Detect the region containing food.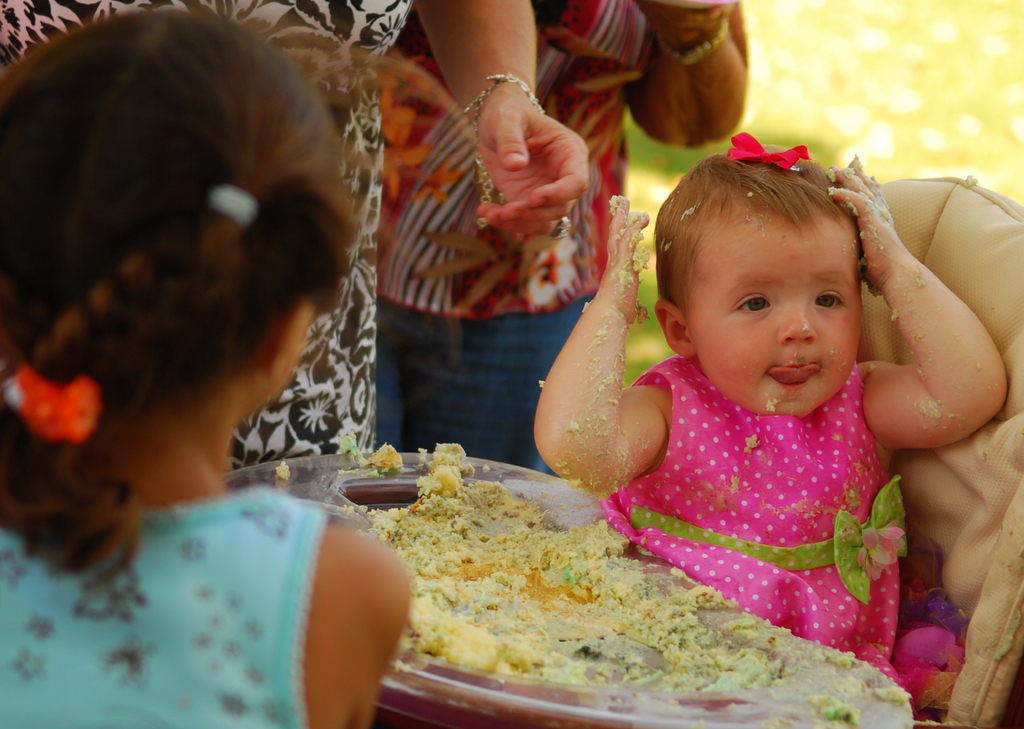
383 468 890 712.
